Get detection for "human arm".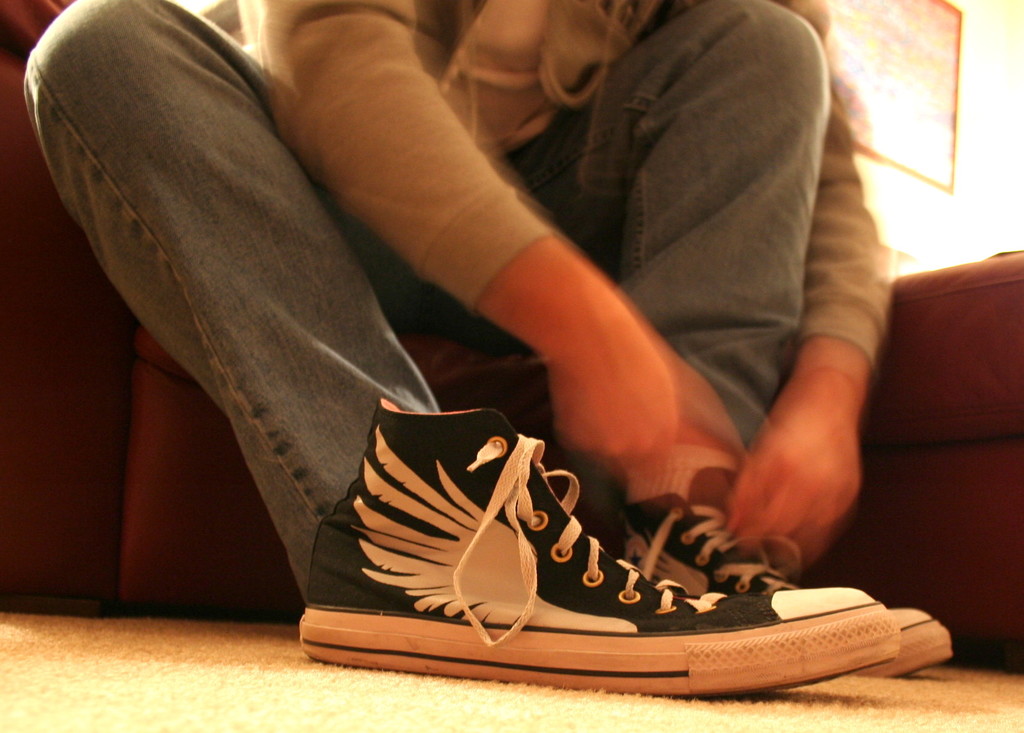
Detection: rect(234, 4, 728, 480).
